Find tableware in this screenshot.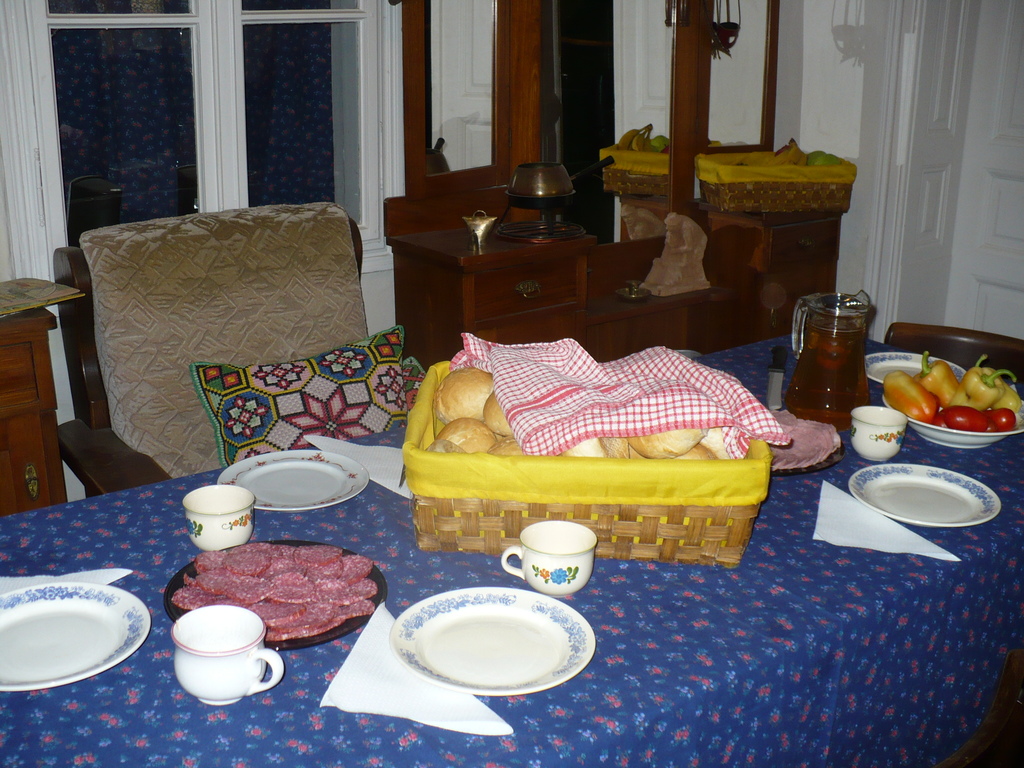
The bounding box for tableware is [878,371,1023,448].
